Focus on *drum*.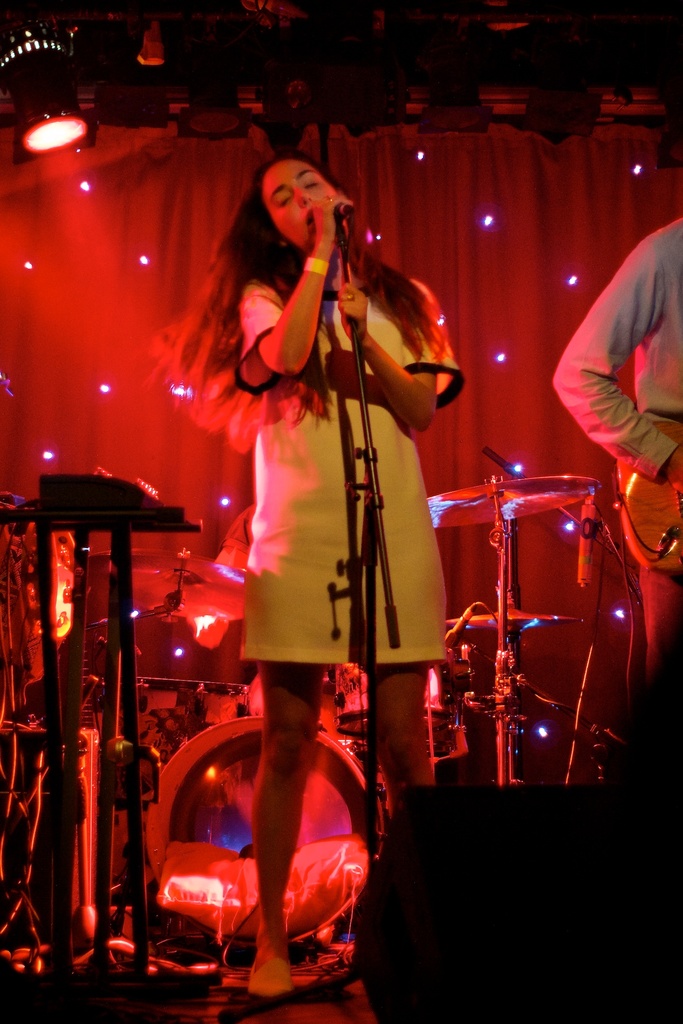
Focused at {"x1": 199, "y1": 680, "x2": 250, "y2": 724}.
